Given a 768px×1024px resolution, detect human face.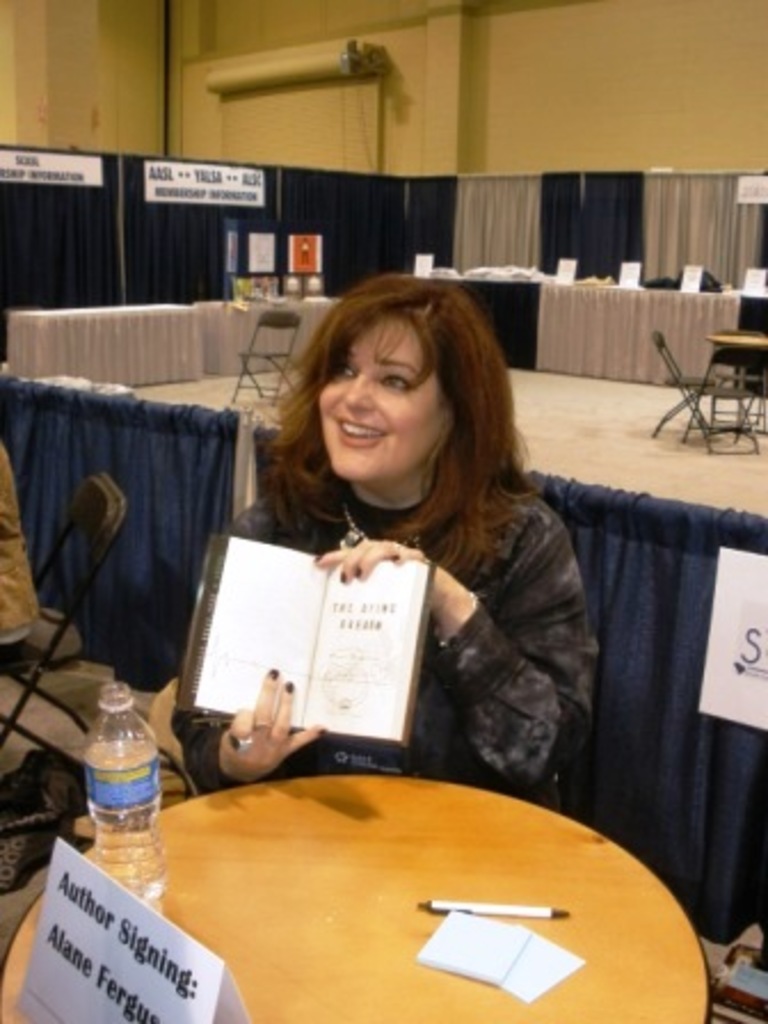
rect(311, 306, 446, 475).
